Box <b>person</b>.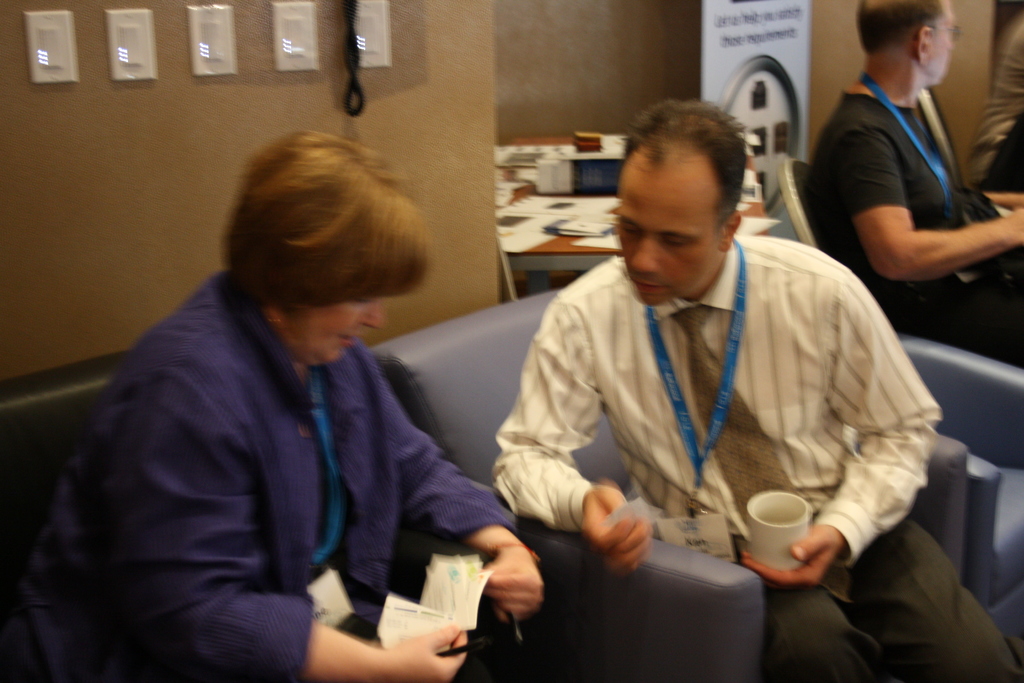
48/131/552/682.
